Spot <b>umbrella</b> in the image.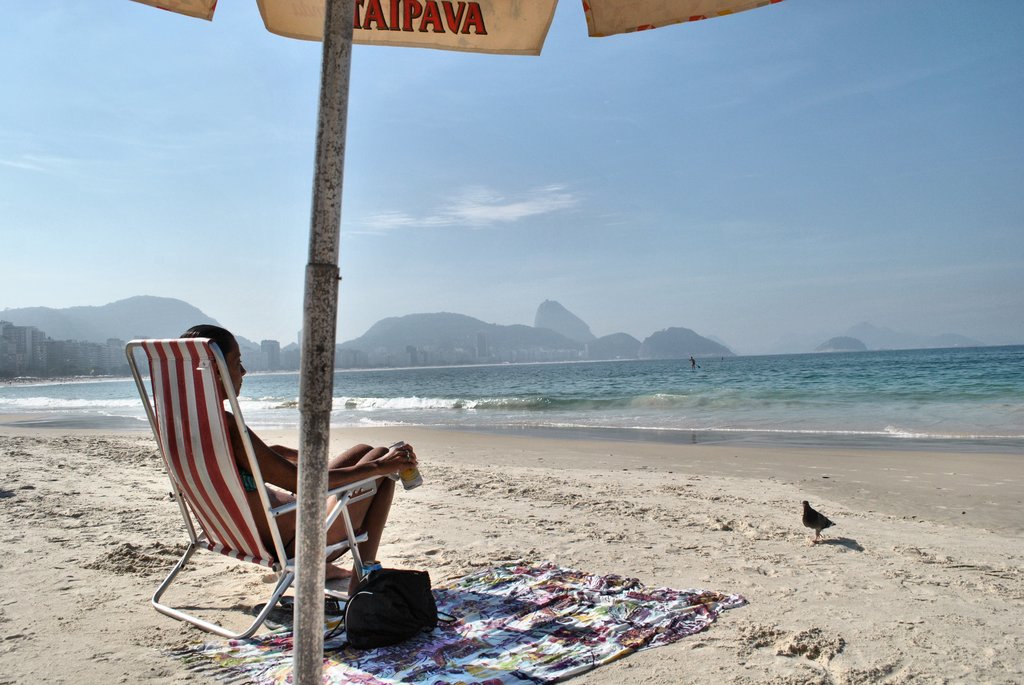
<b>umbrella</b> found at bbox(133, 0, 783, 684).
